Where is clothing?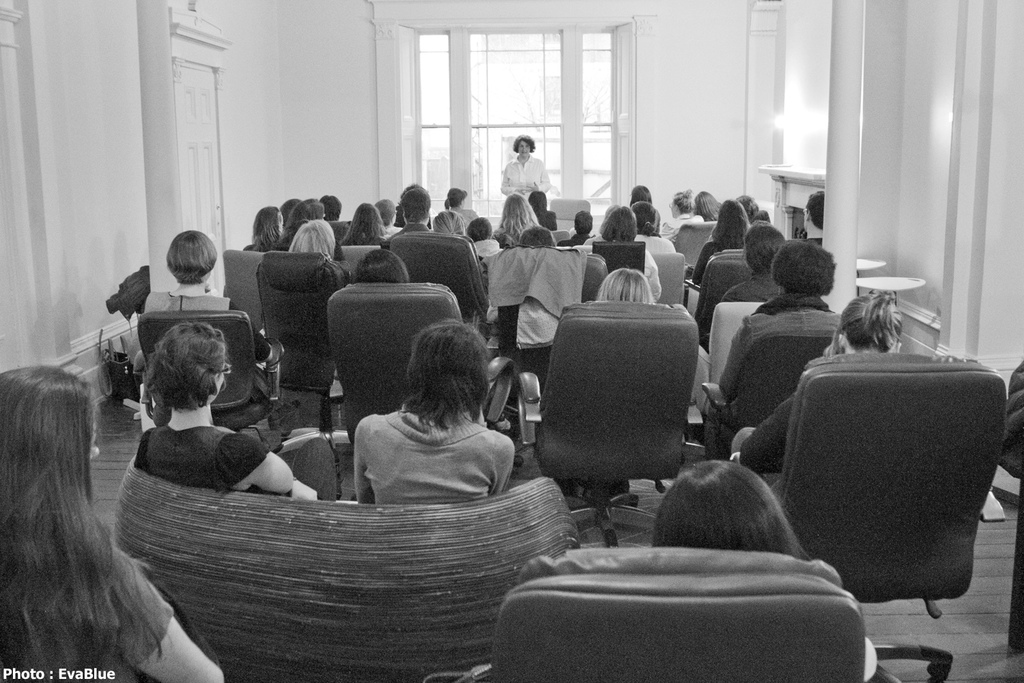
crop(722, 263, 787, 306).
